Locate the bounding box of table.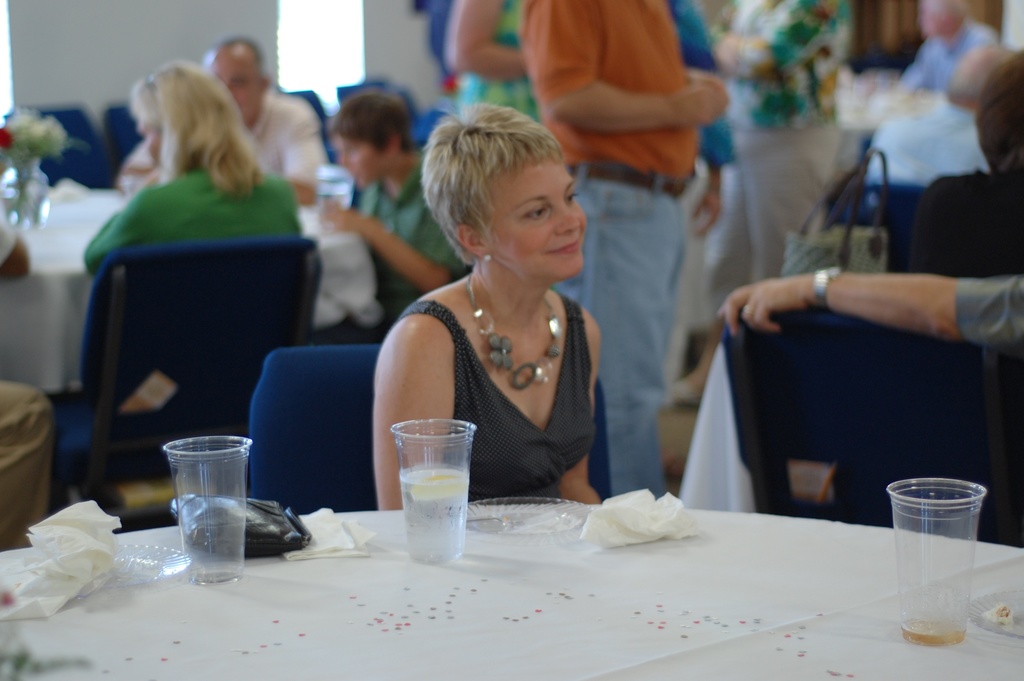
Bounding box: [0, 193, 385, 399].
